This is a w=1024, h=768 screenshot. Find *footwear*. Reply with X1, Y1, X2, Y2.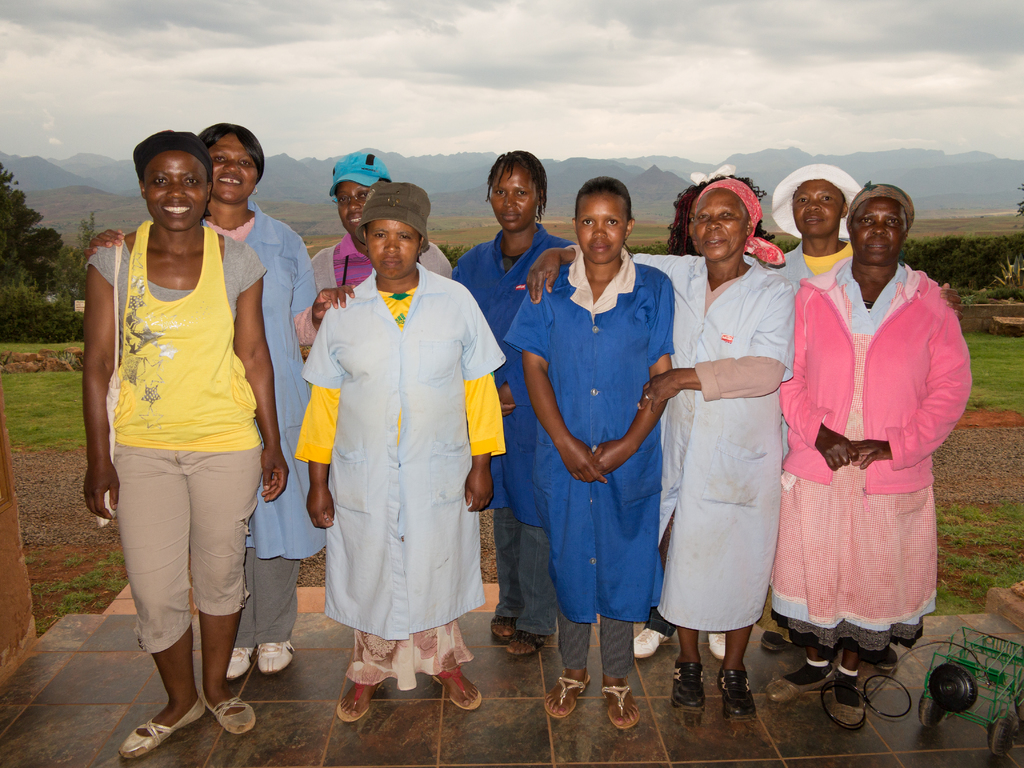
763, 662, 834, 702.
